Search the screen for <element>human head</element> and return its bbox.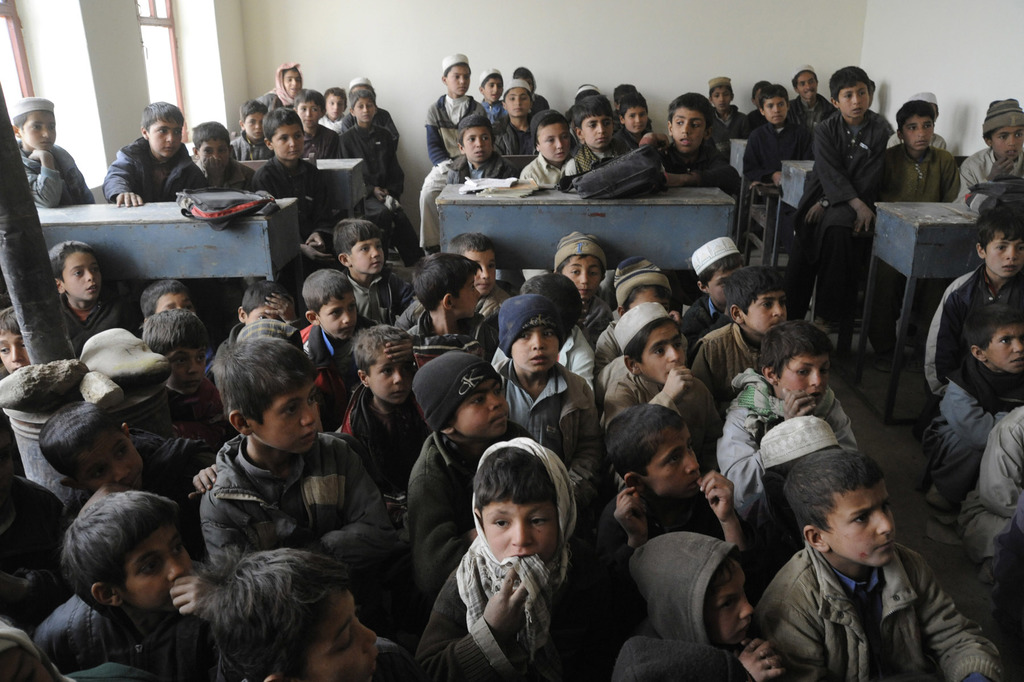
Found: bbox=[966, 307, 1023, 376].
